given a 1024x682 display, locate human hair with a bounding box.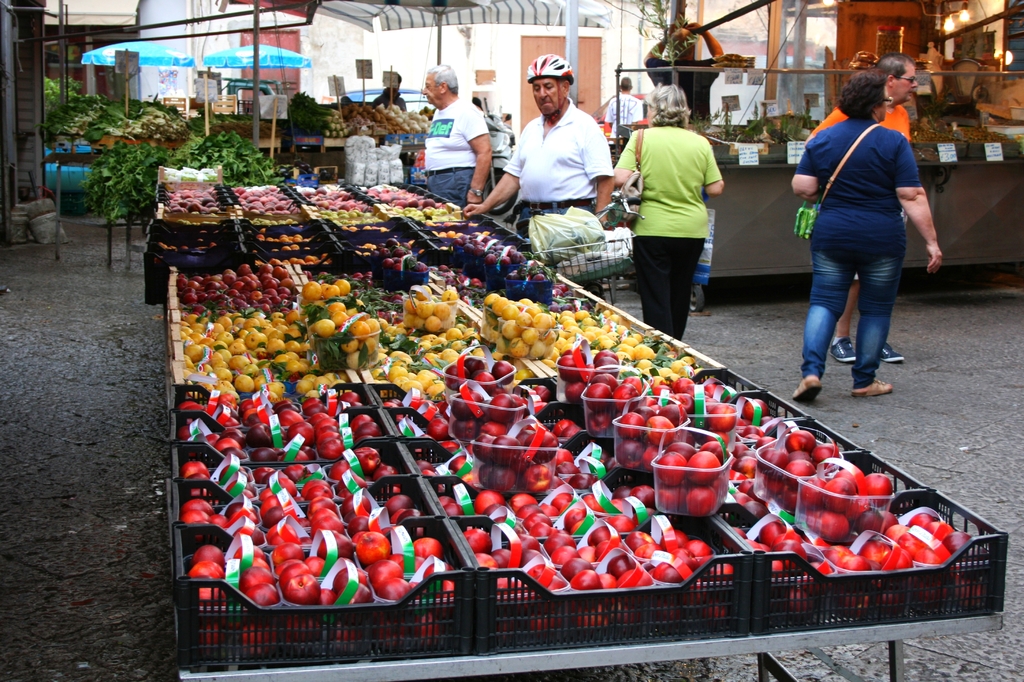
Located: box(834, 68, 890, 121).
